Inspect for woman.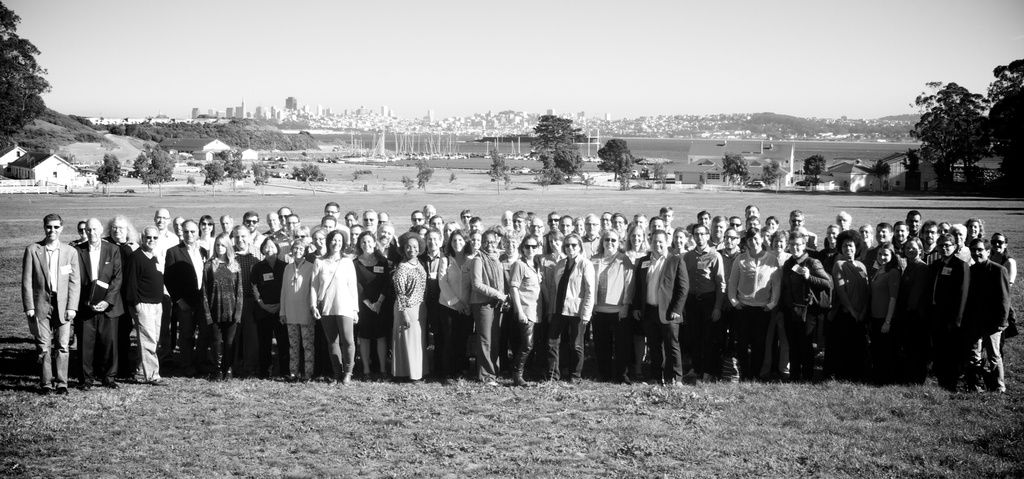
Inspection: <region>472, 231, 509, 383</region>.
